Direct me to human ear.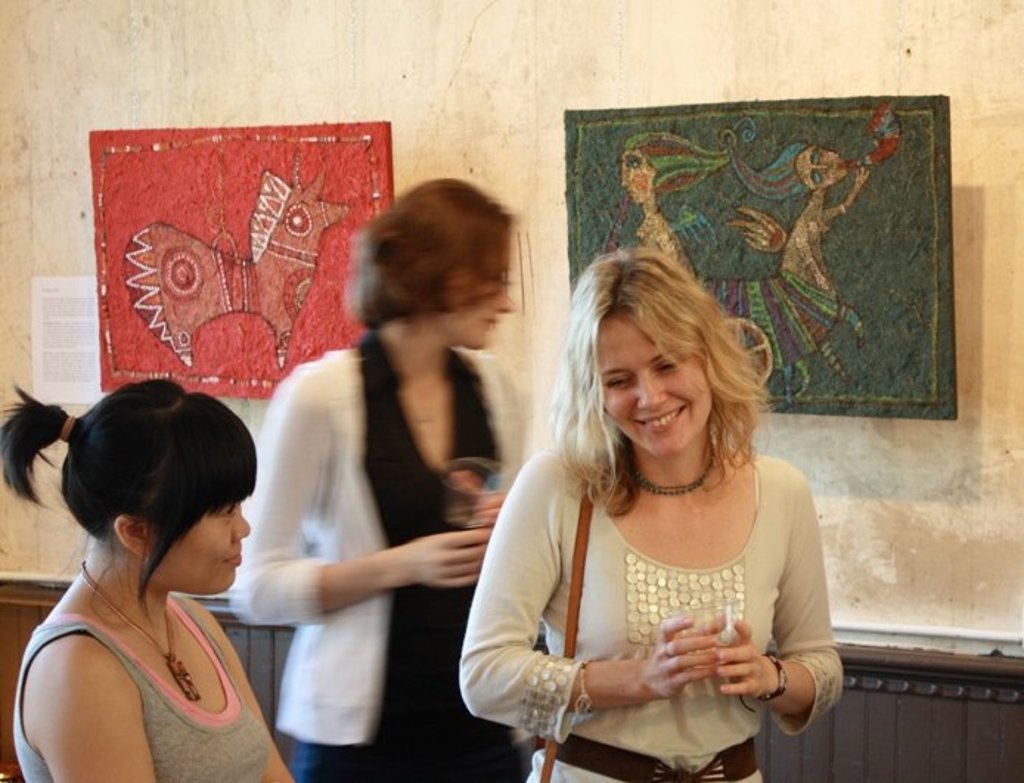
Direction: (115, 515, 153, 562).
